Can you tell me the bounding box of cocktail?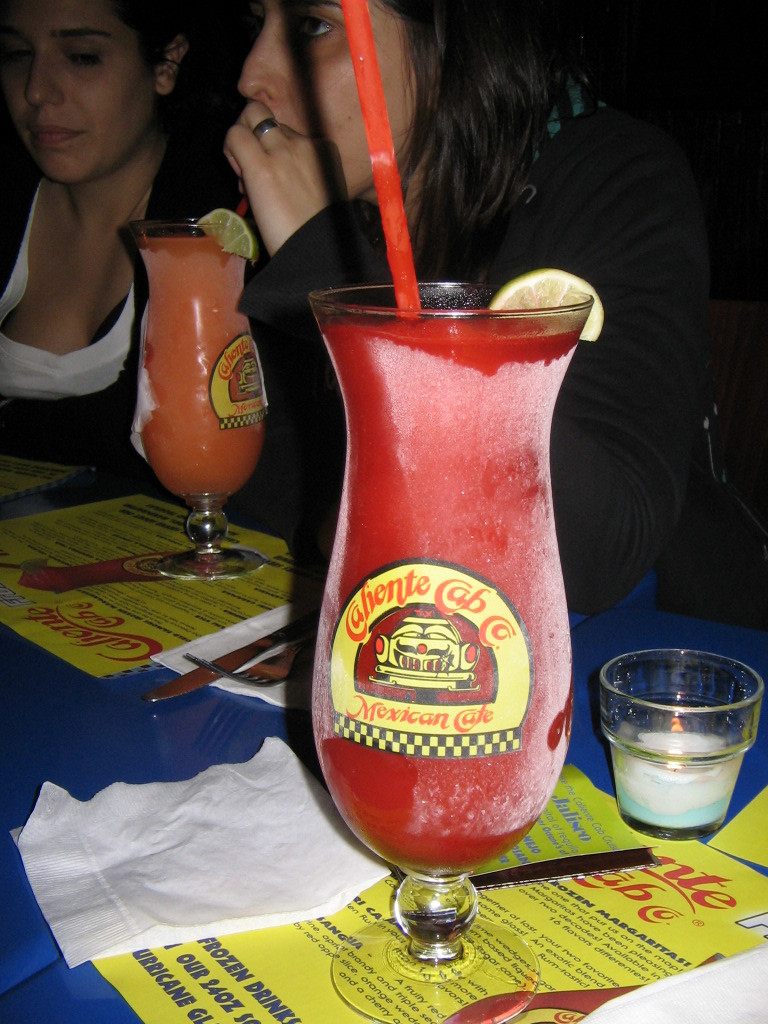
x1=309, y1=284, x2=589, y2=1023.
